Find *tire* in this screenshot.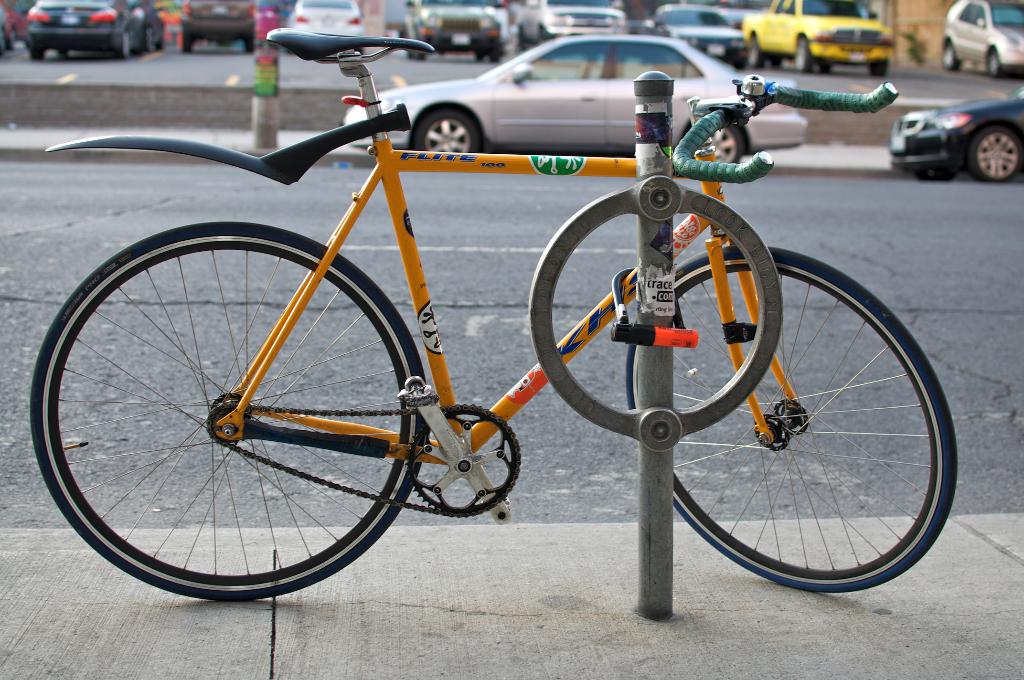
The bounding box for *tire* is Rect(869, 54, 890, 77).
